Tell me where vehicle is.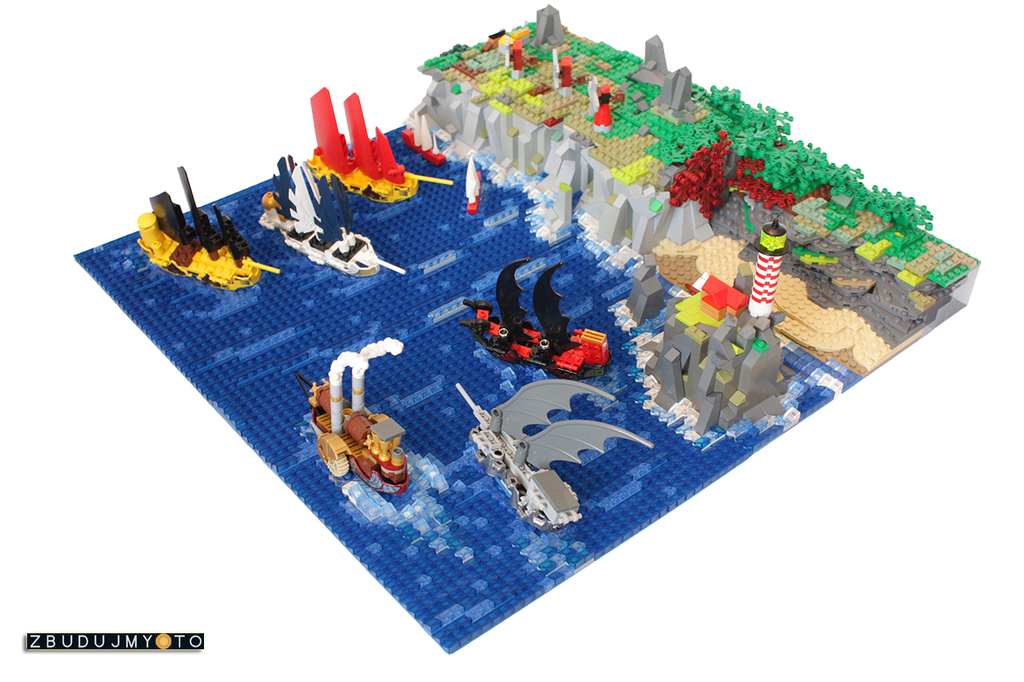
vehicle is at 133, 169, 279, 291.
